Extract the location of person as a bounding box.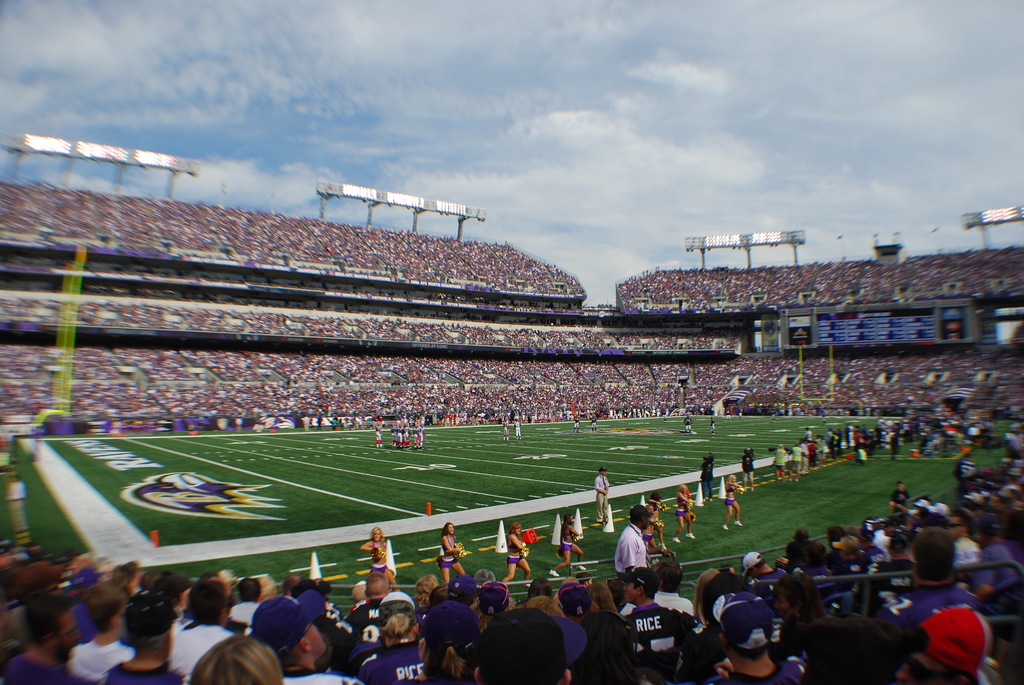
364 527 399 582.
